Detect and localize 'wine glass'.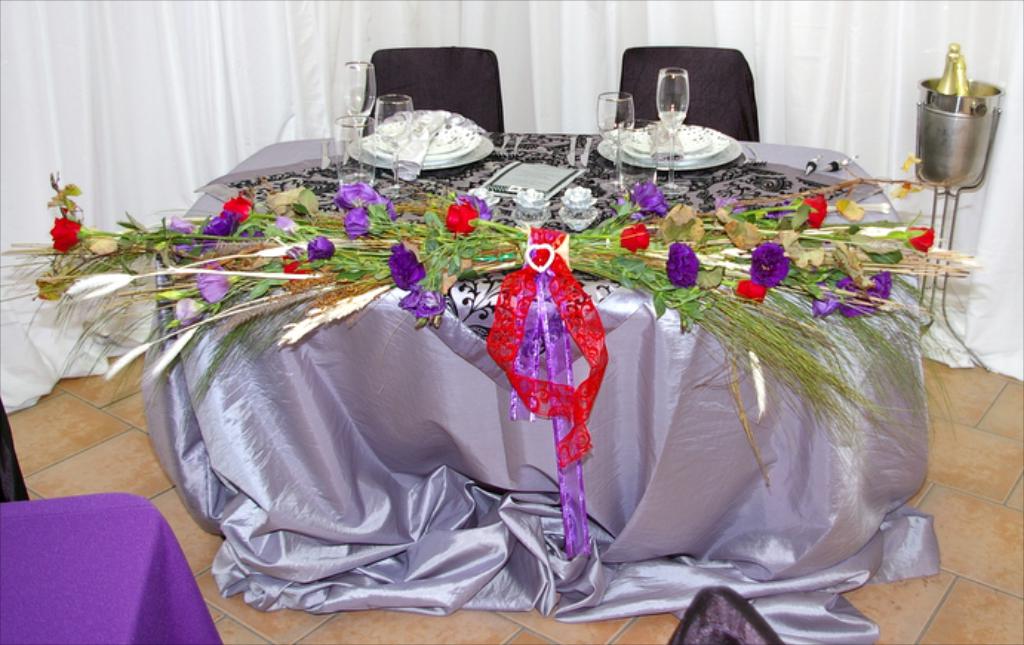
Localized at [x1=656, y1=64, x2=689, y2=194].
